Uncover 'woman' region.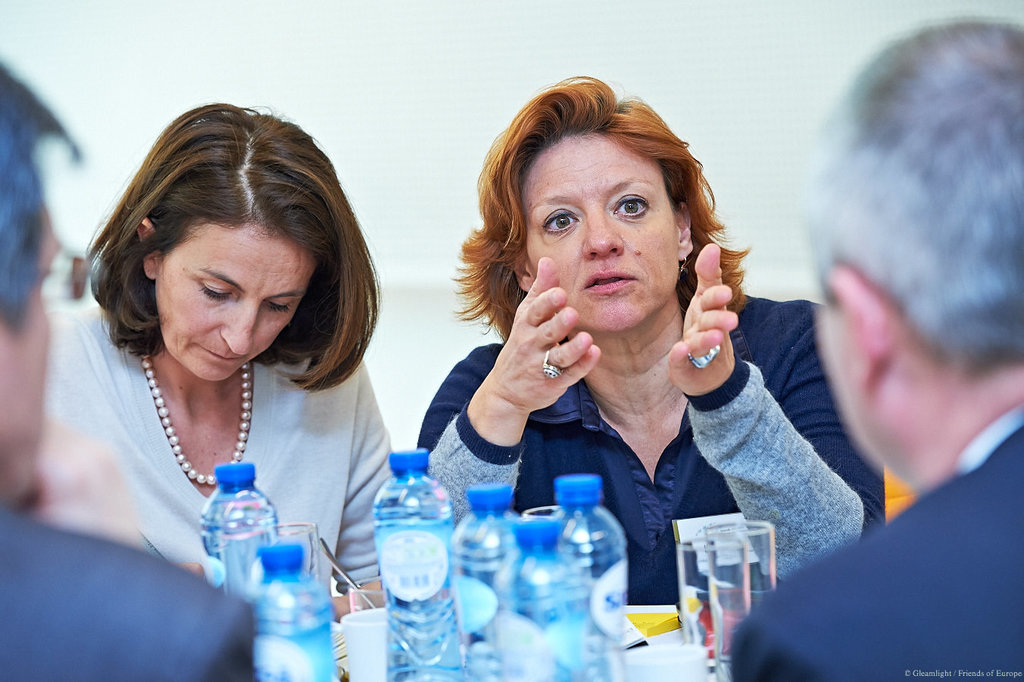
Uncovered: (left=24, top=102, right=418, bottom=634).
